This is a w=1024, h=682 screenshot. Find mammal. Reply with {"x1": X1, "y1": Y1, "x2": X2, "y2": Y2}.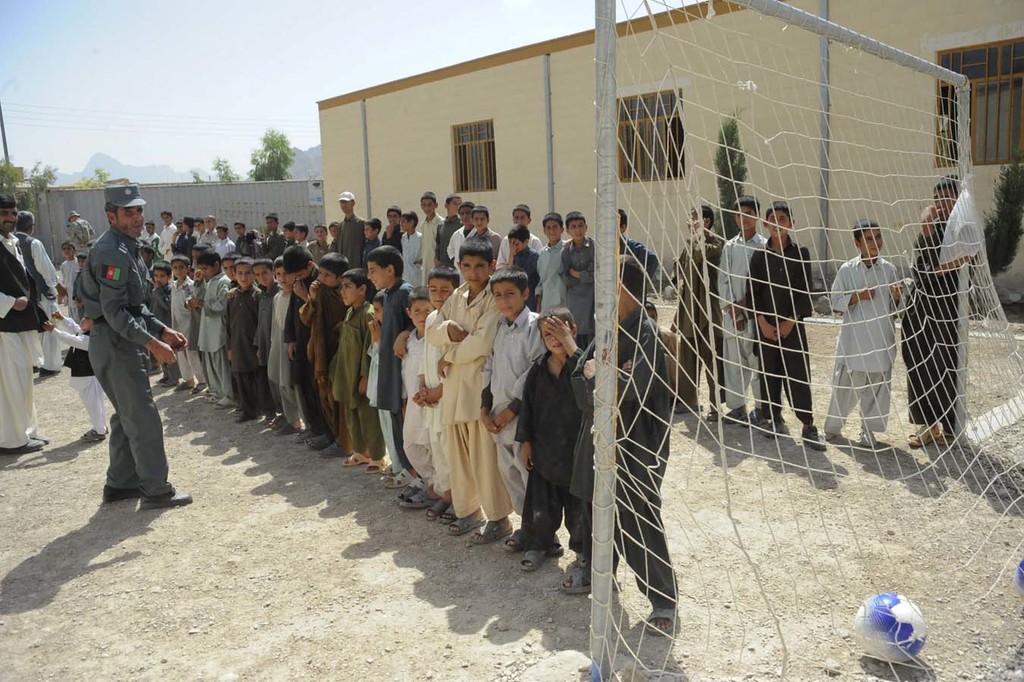
{"x1": 234, "y1": 220, "x2": 246, "y2": 253}.
